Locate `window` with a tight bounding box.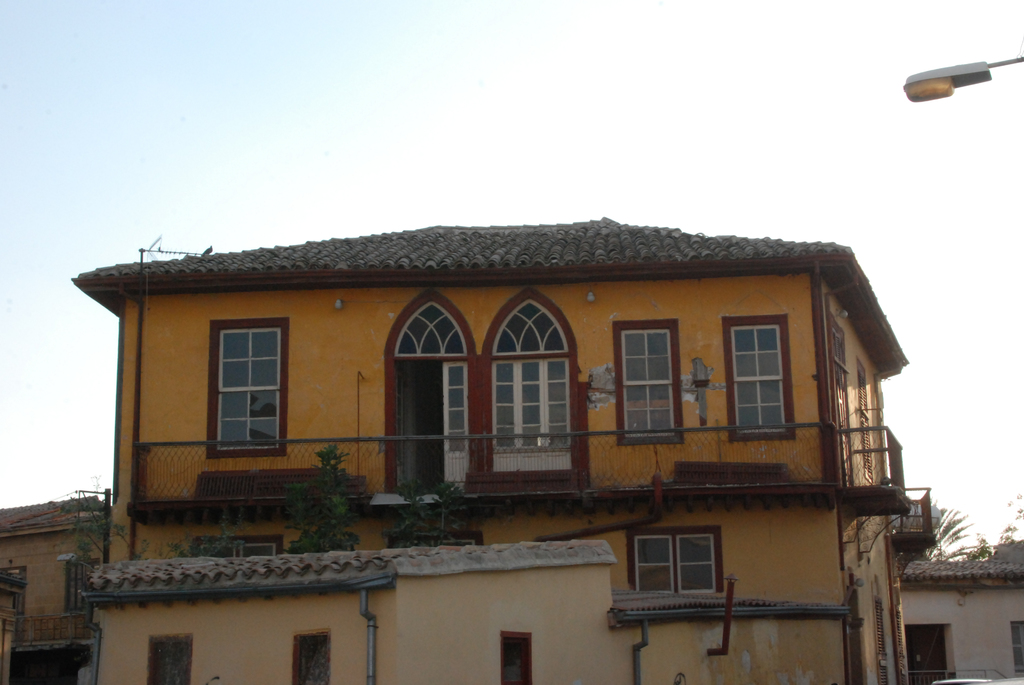
bbox=[293, 629, 331, 684].
